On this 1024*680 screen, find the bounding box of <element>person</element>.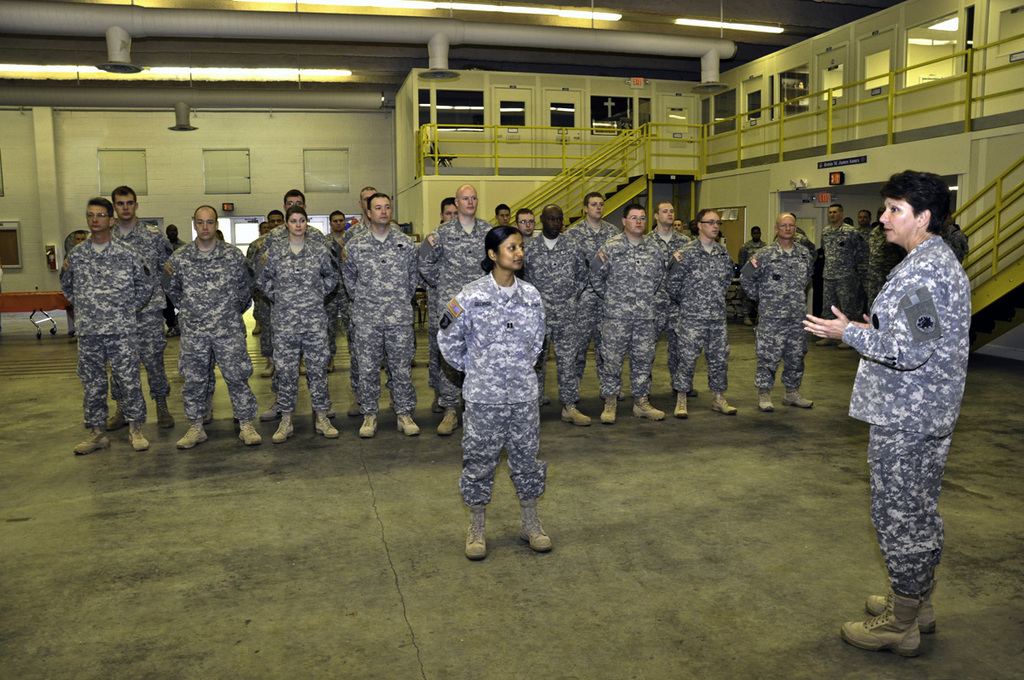
Bounding box: region(260, 186, 332, 259).
